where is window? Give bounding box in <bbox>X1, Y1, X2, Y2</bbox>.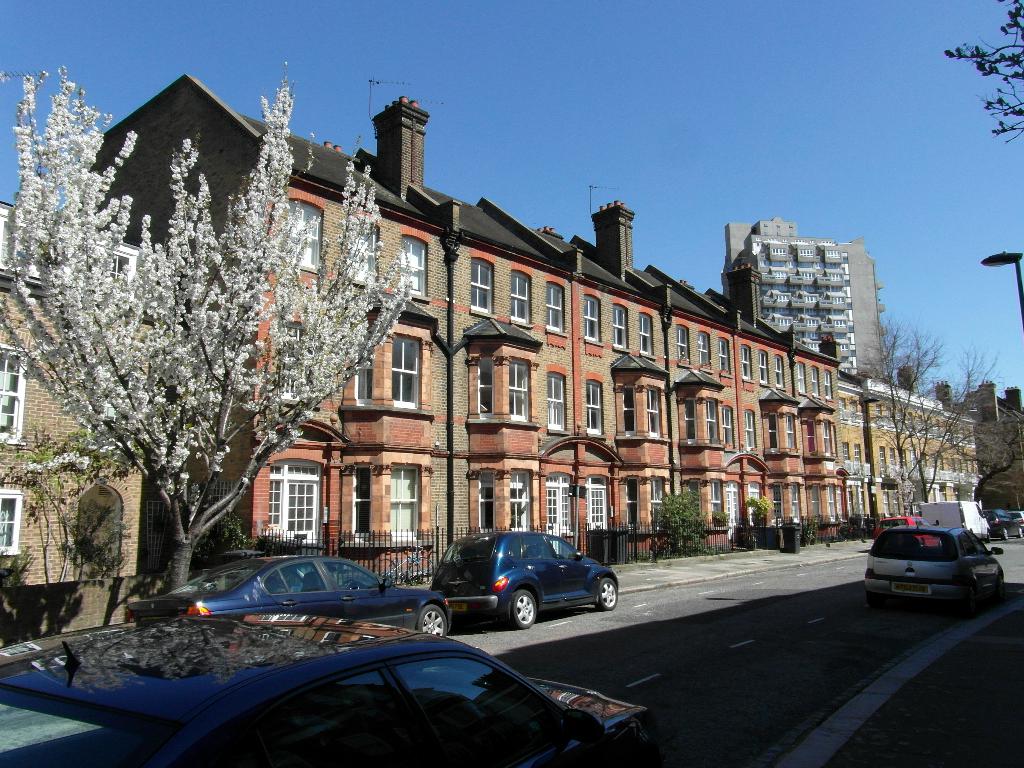
<bbox>749, 475, 760, 521</bbox>.
